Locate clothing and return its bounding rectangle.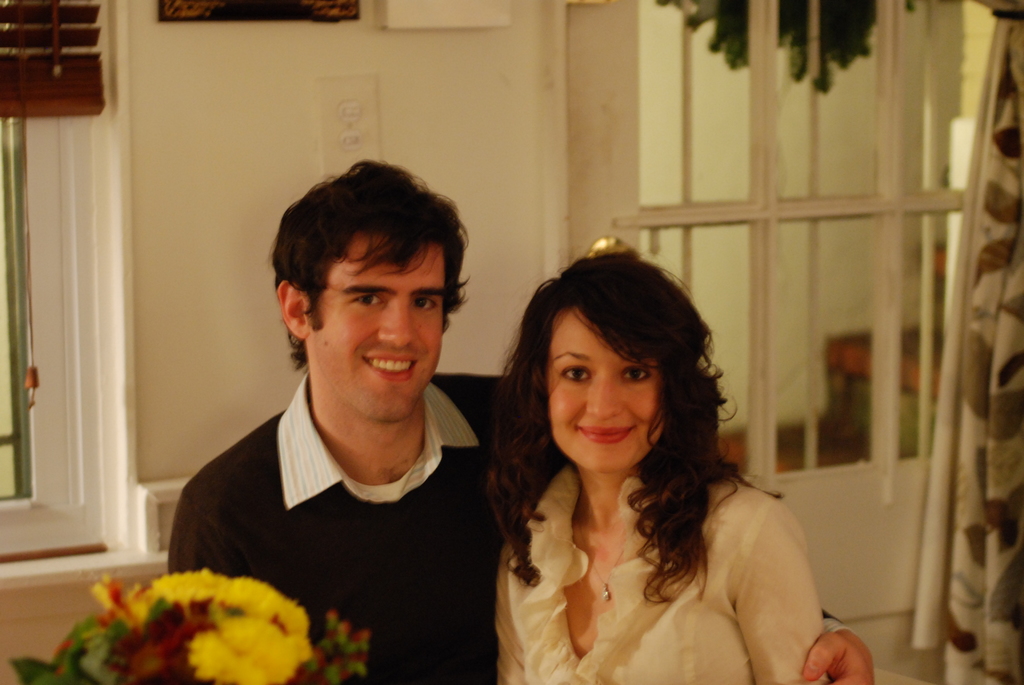
pyautogui.locateOnScreen(166, 366, 558, 684).
